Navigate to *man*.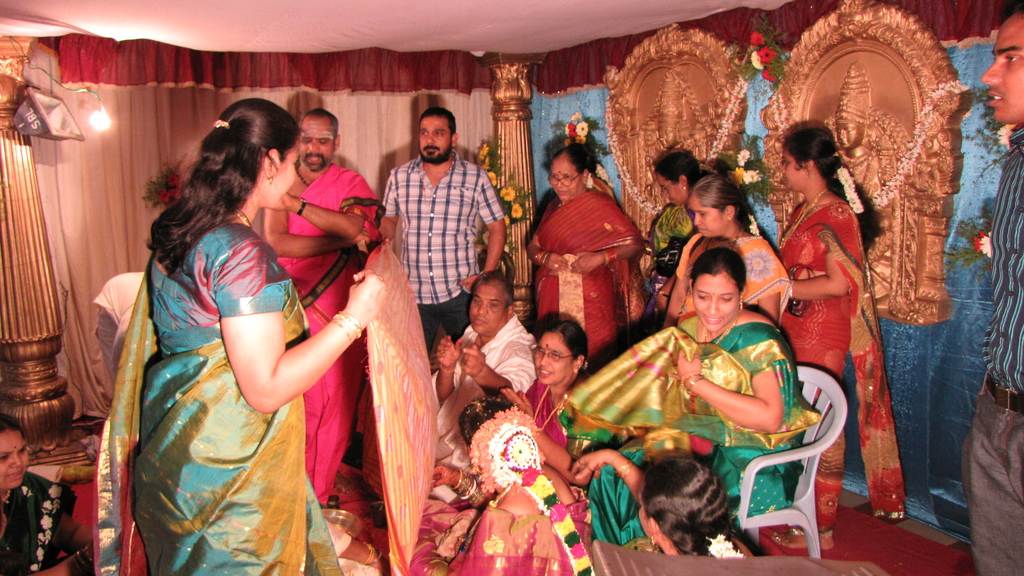
Navigation target: bbox(261, 104, 390, 508).
